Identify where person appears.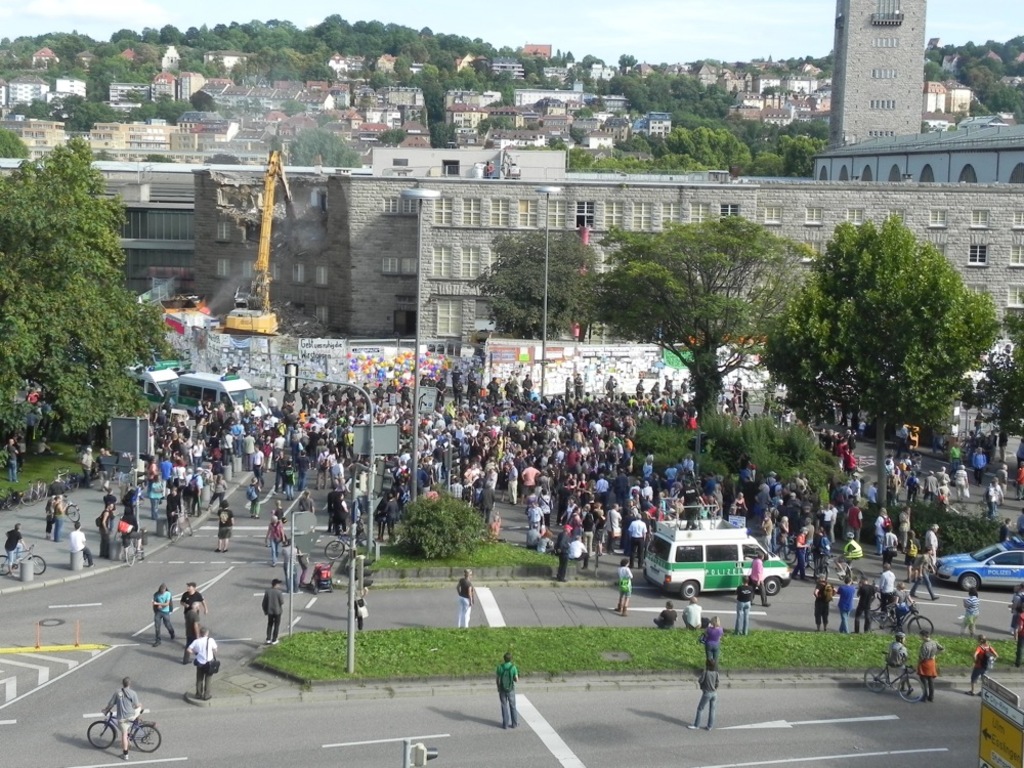
Appears at [328,486,350,536].
